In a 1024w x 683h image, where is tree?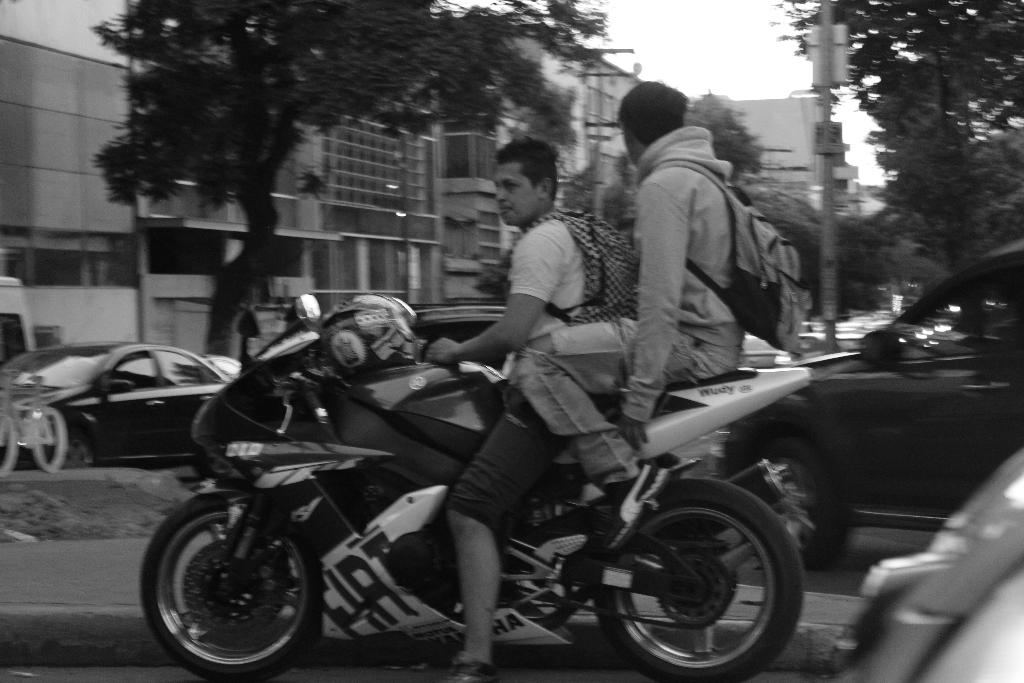
(x1=90, y1=0, x2=613, y2=360).
